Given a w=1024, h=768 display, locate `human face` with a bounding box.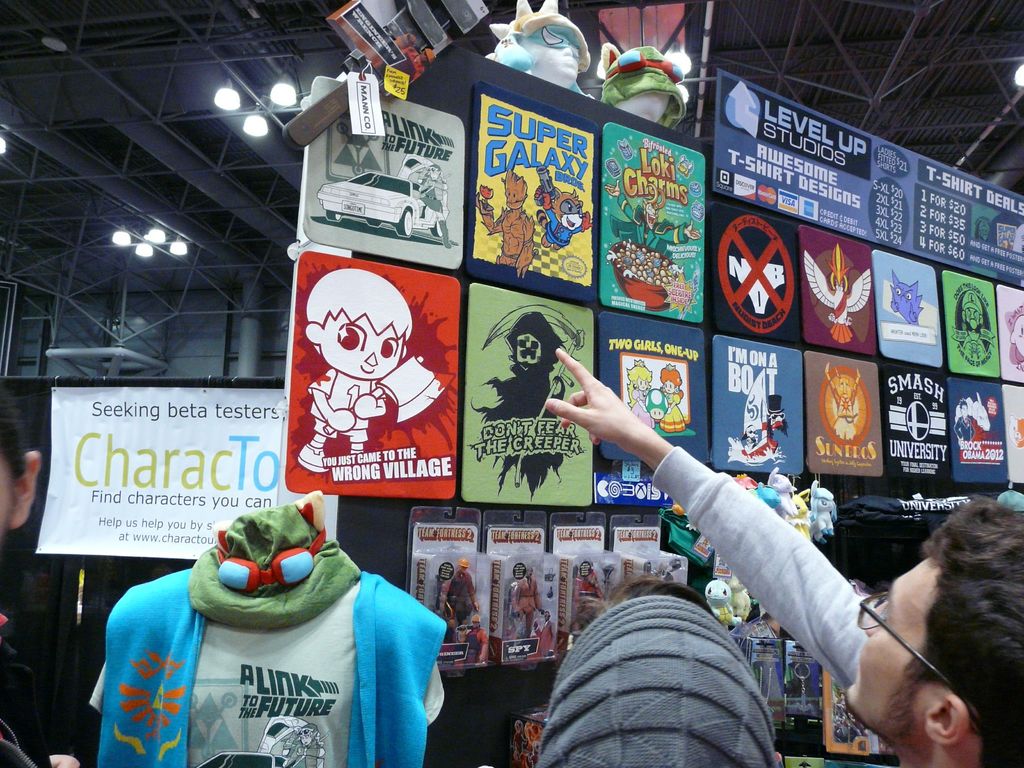
Located: [840, 556, 933, 735].
